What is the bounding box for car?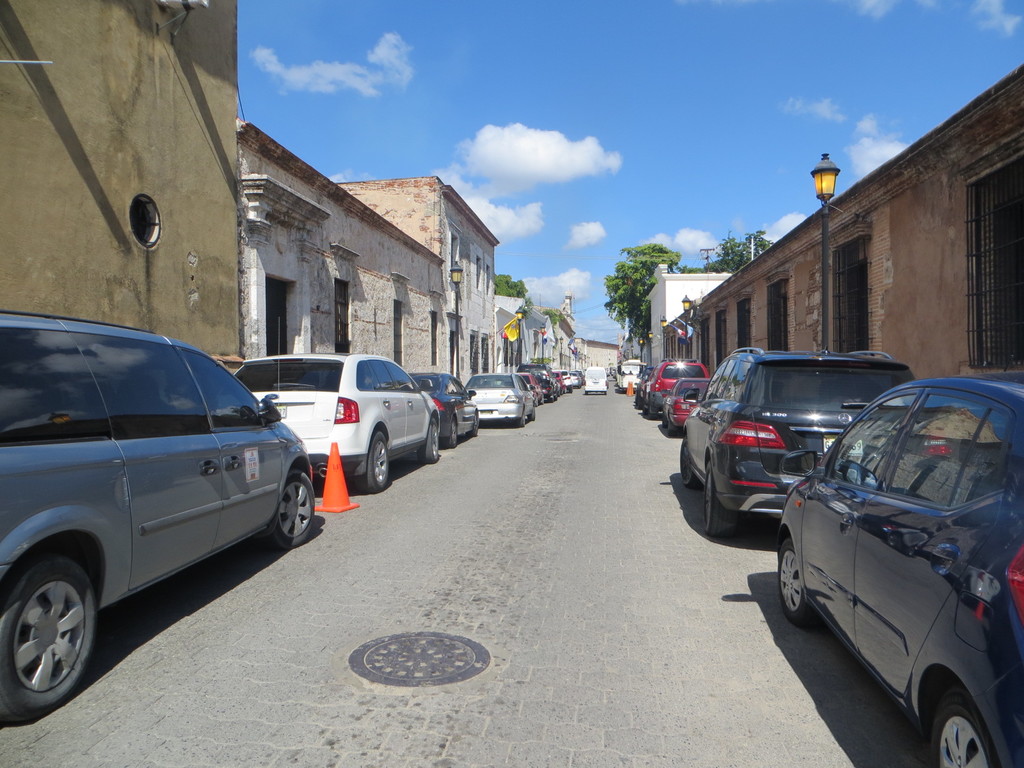
(x1=404, y1=371, x2=480, y2=445).
